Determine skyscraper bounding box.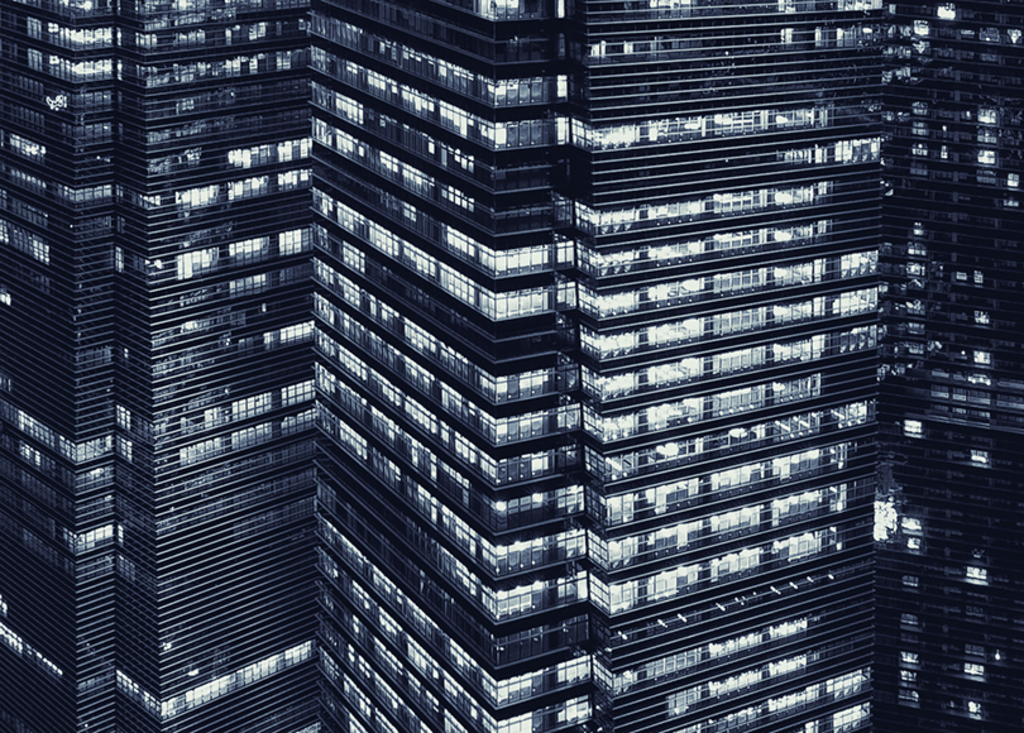
Determined: locate(4, 25, 1004, 729).
